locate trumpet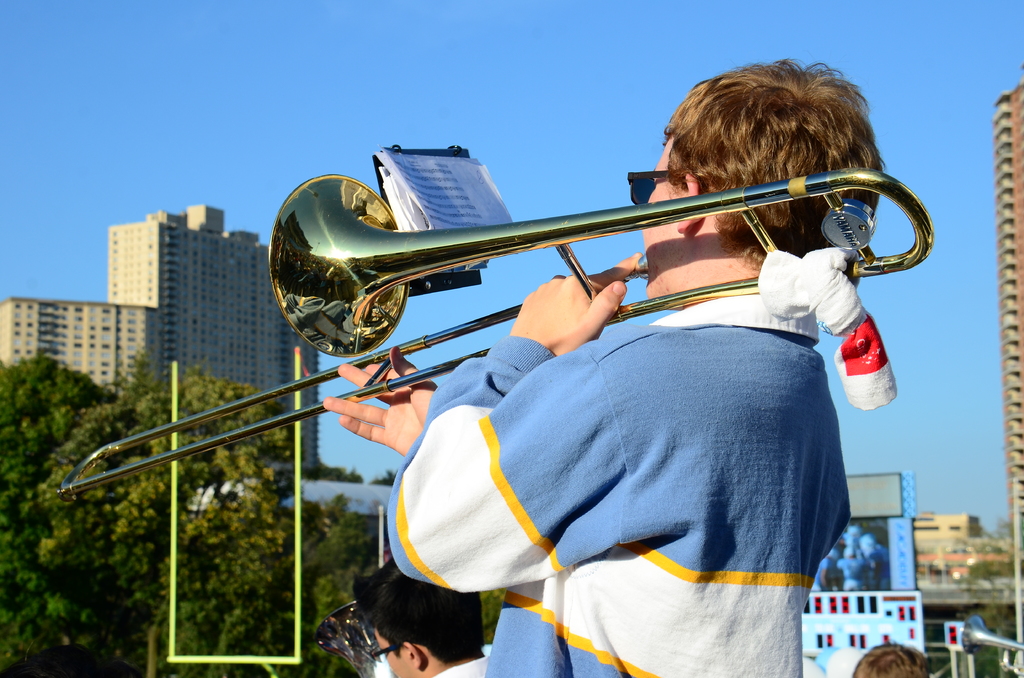
[x1=56, y1=166, x2=932, y2=501]
